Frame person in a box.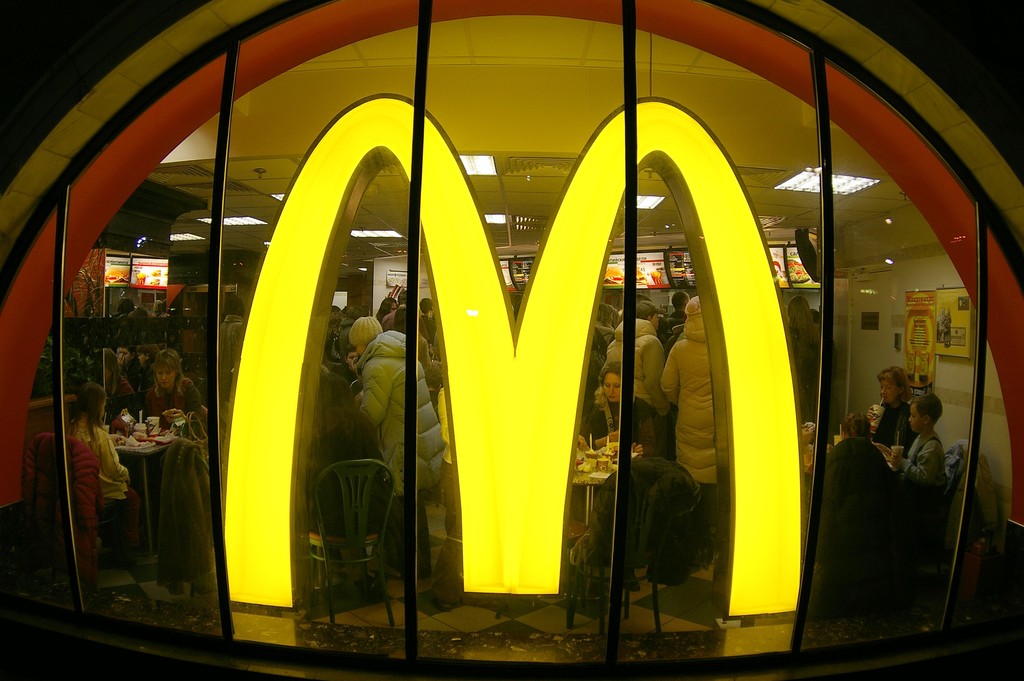
[879,396,954,496].
